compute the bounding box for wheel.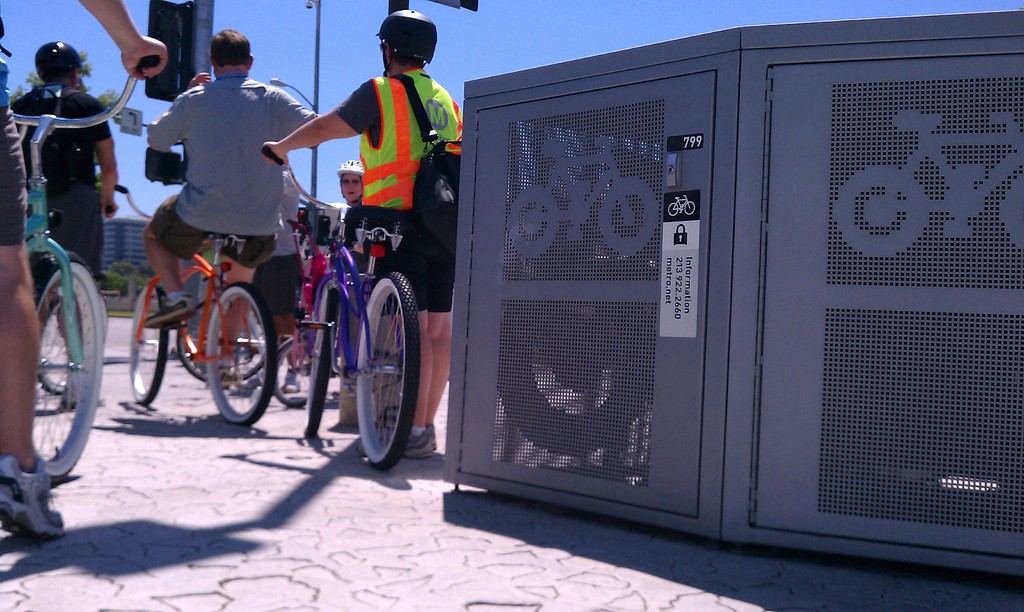
Rect(598, 174, 661, 258).
